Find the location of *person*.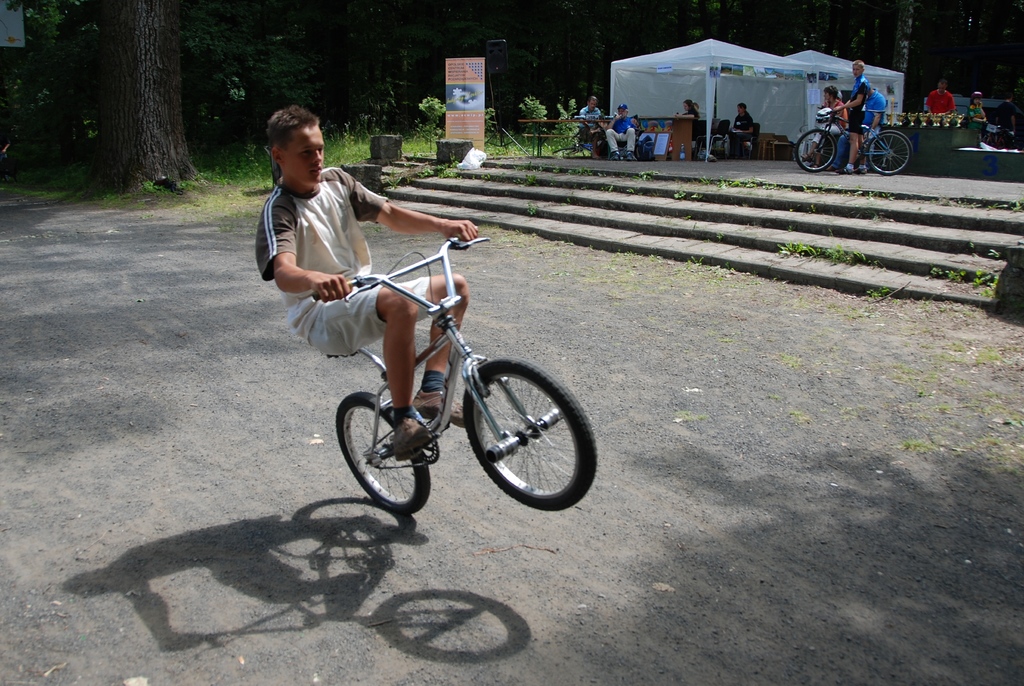
Location: (left=573, top=96, right=607, bottom=156).
